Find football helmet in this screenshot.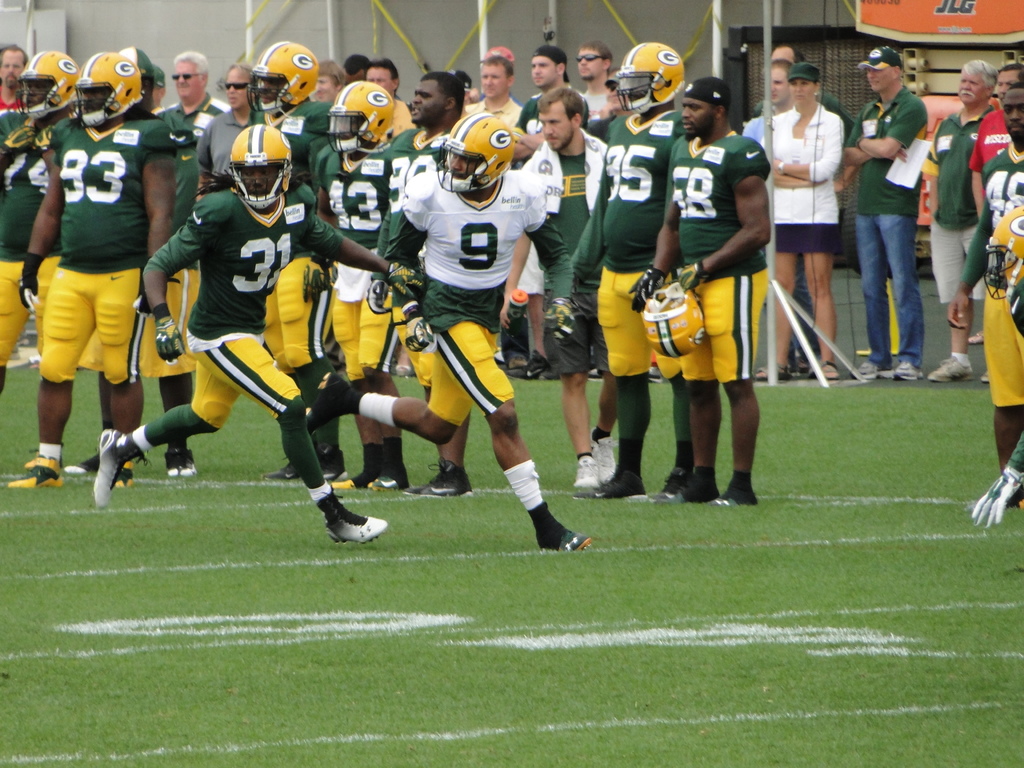
The bounding box for football helmet is {"x1": 615, "y1": 36, "x2": 693, "y2": 117}.
